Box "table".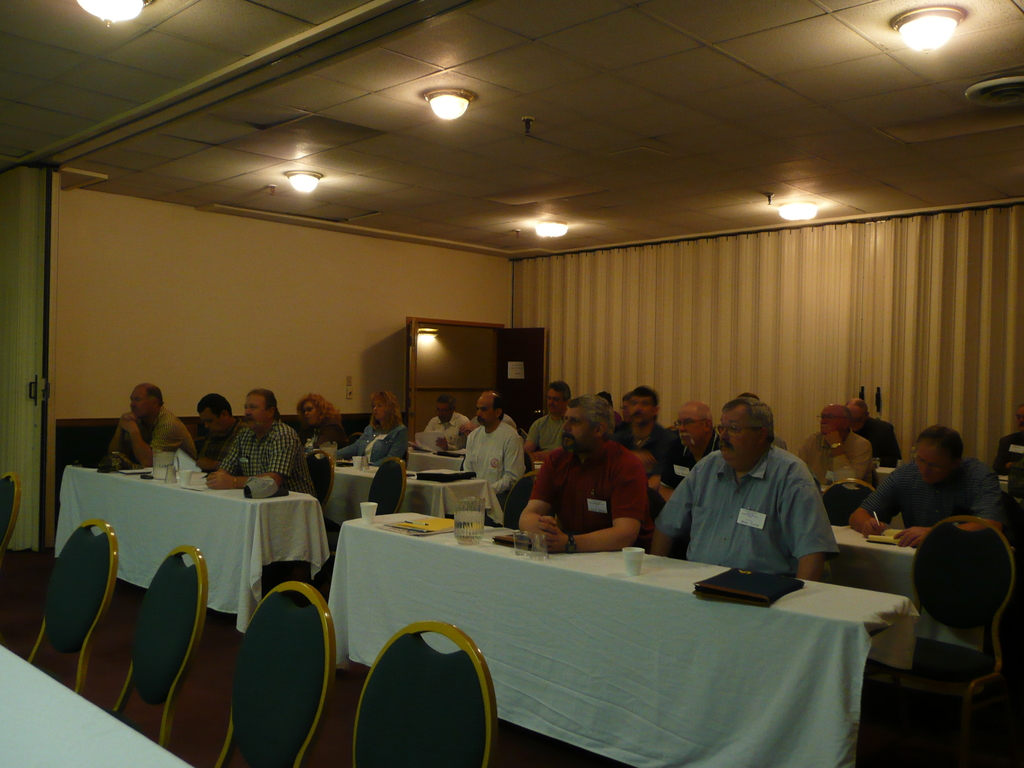
{"x1": 0, "y1": 669, "x2": 198, "y2": 767}.
